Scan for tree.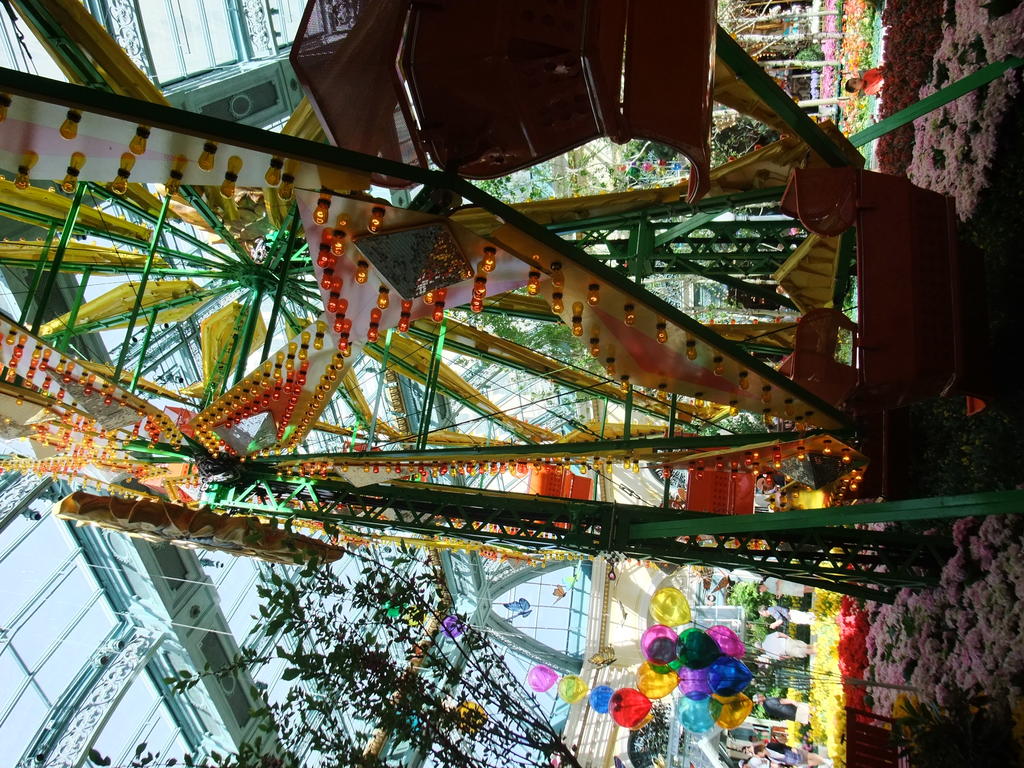
Scan result: <box>167,502,613,760</box>.
